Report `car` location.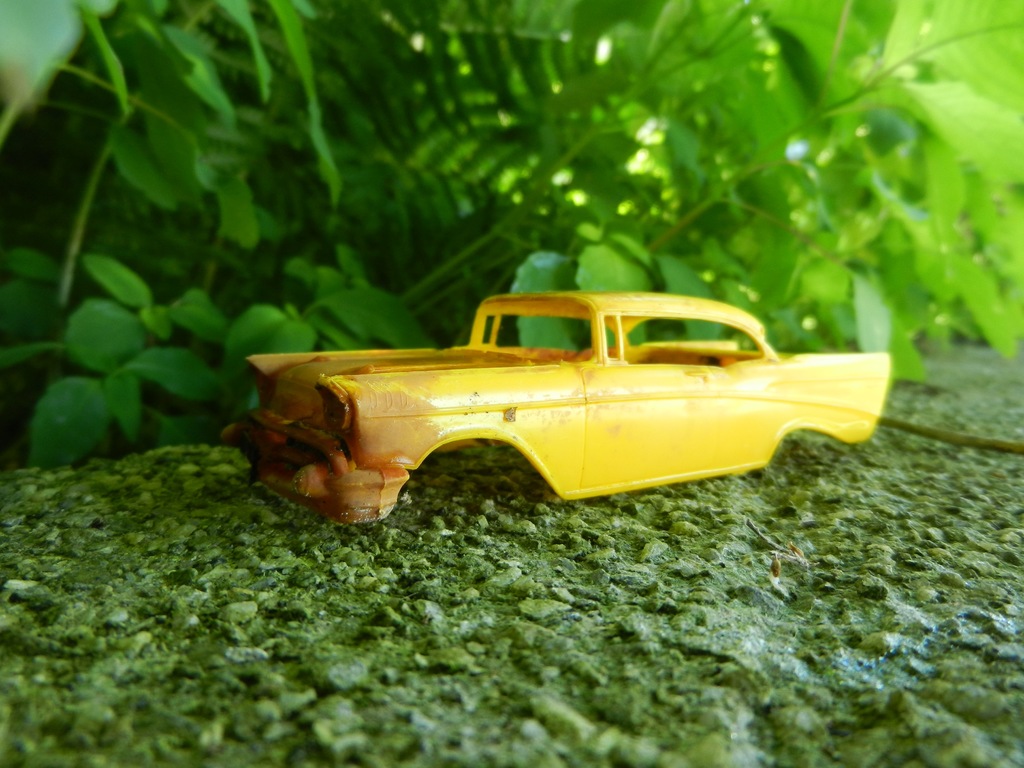
Report: x1=248 y1=284 x2=897 y2=528.
